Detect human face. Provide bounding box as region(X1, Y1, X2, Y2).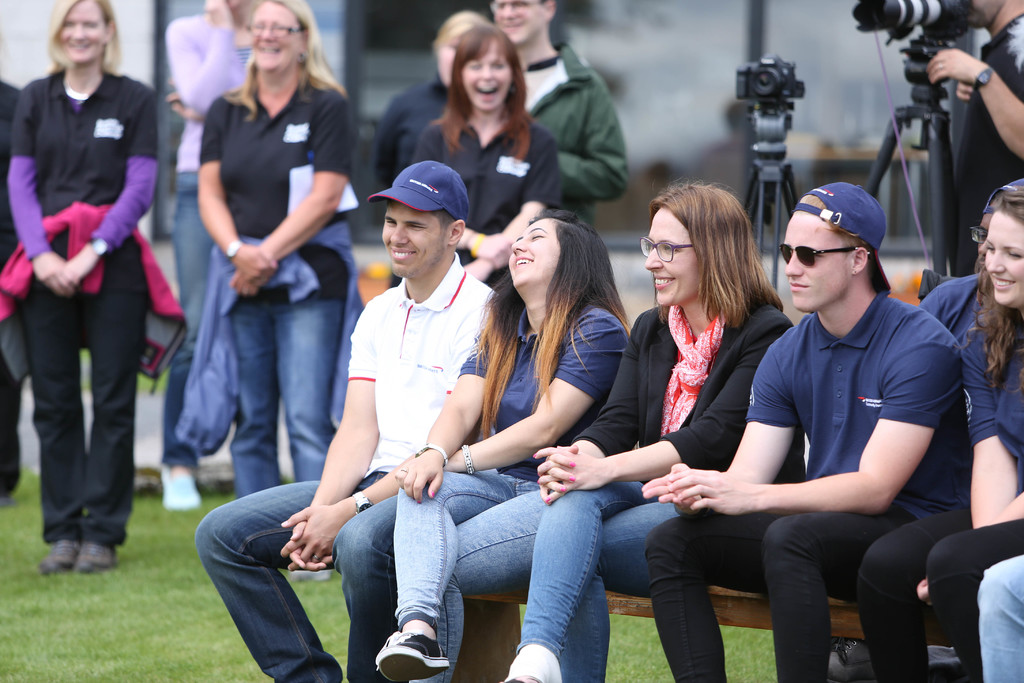
region(511, 224, 562, 288).
